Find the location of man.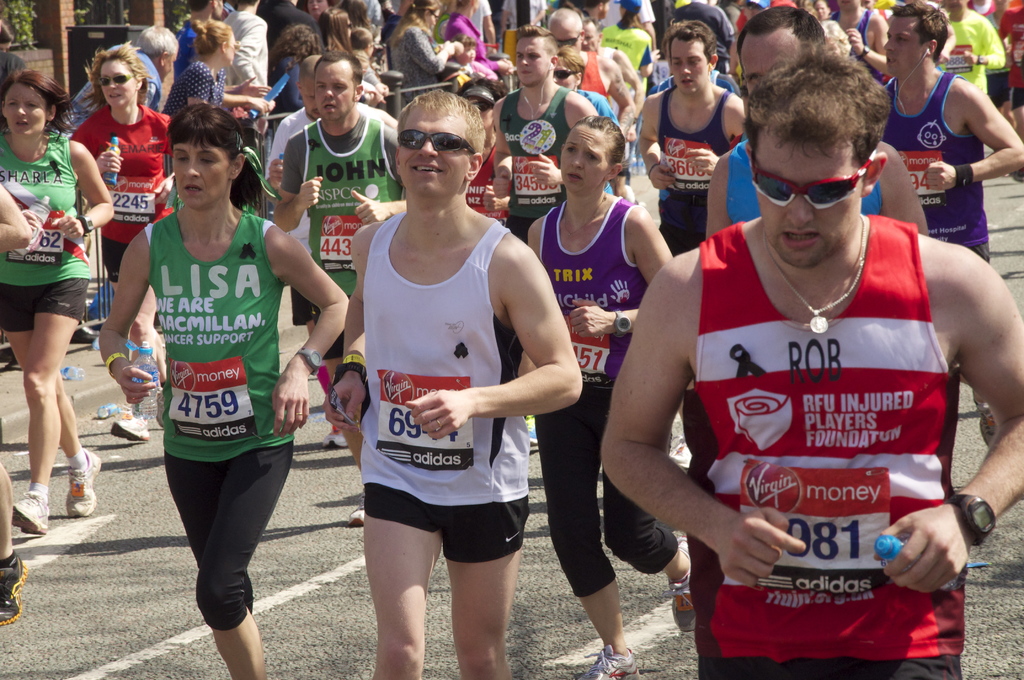
Location: Rect(266, 58, 408, 346).
